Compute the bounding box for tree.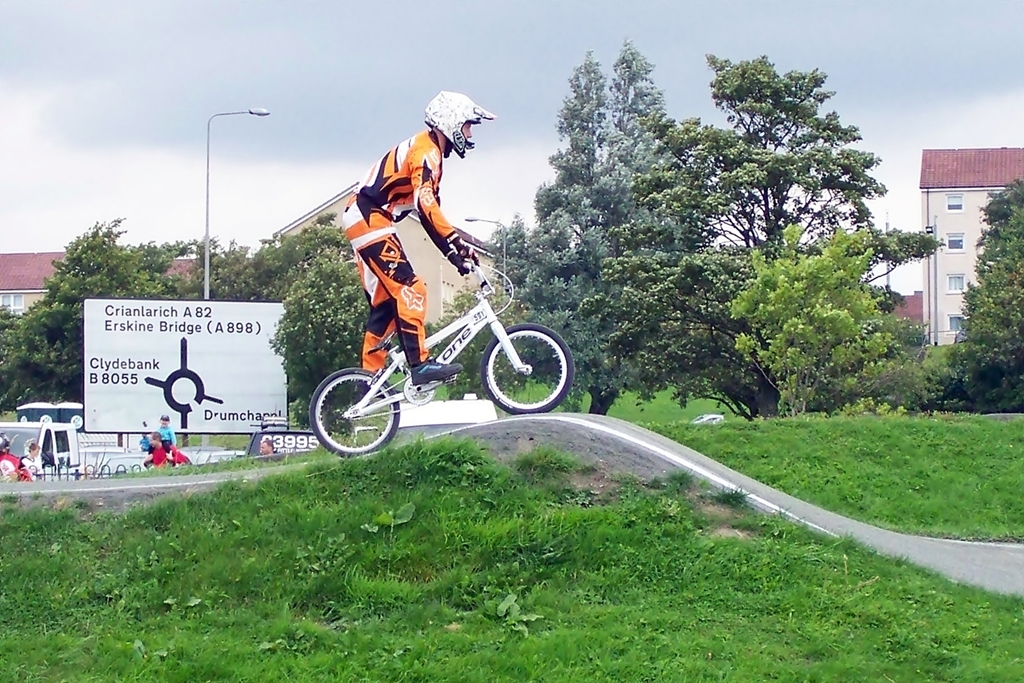
(x1=0, y1=220, x2=372, y2=407).
